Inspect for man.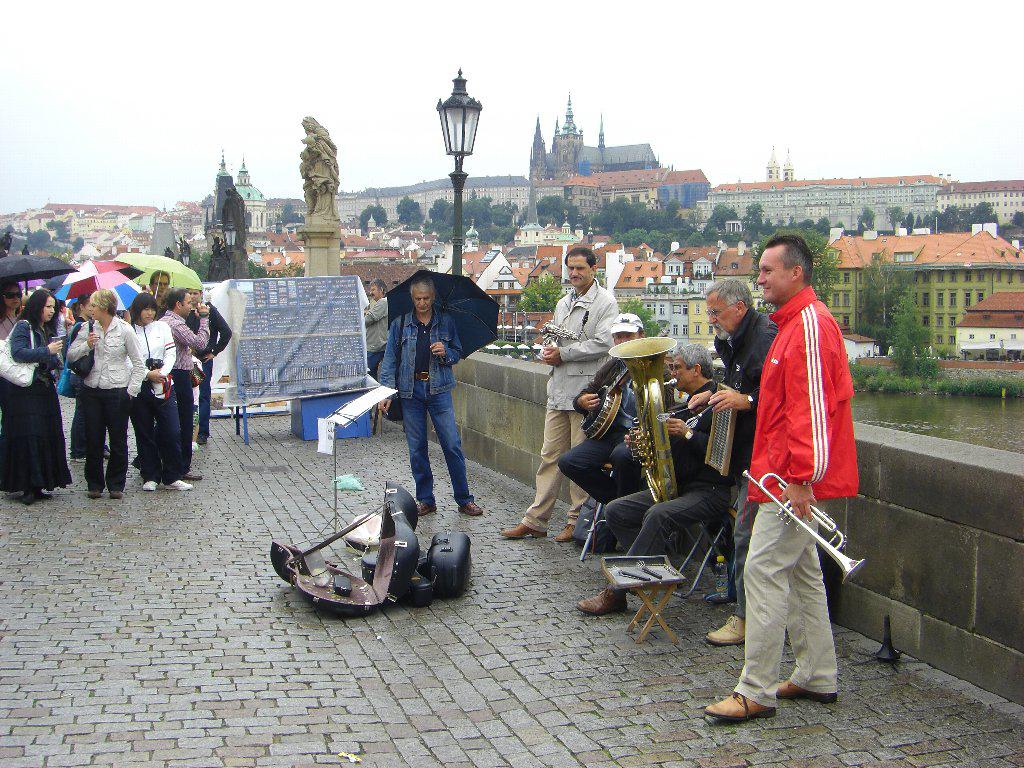
Inspection: detection(183, 288, 231, 445).
